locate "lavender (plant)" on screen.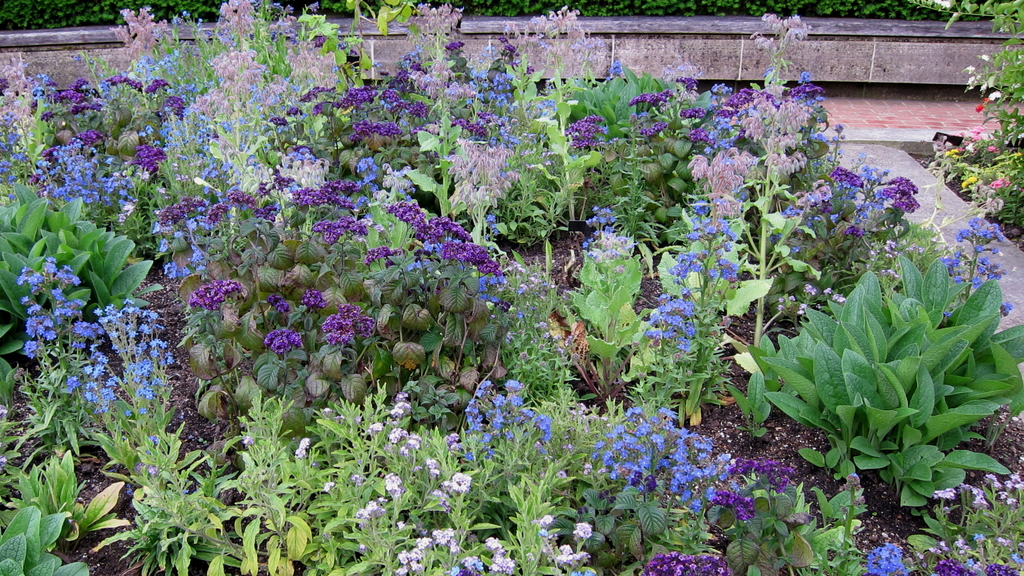
On screen at 694, 130, 707, 143.
